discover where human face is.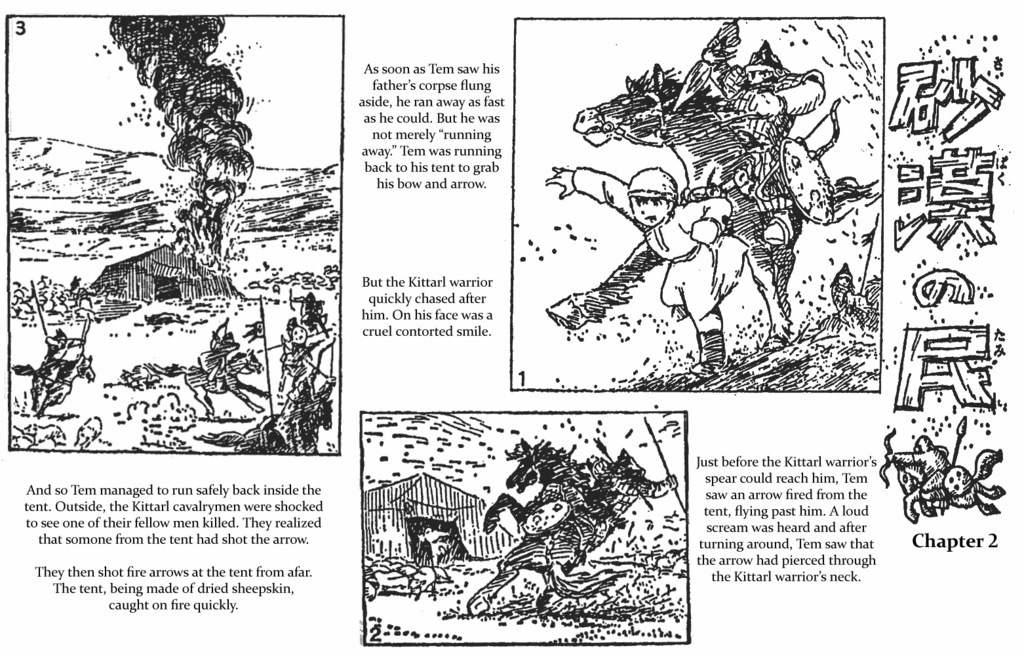
Discovered at (631,197,672,224).
